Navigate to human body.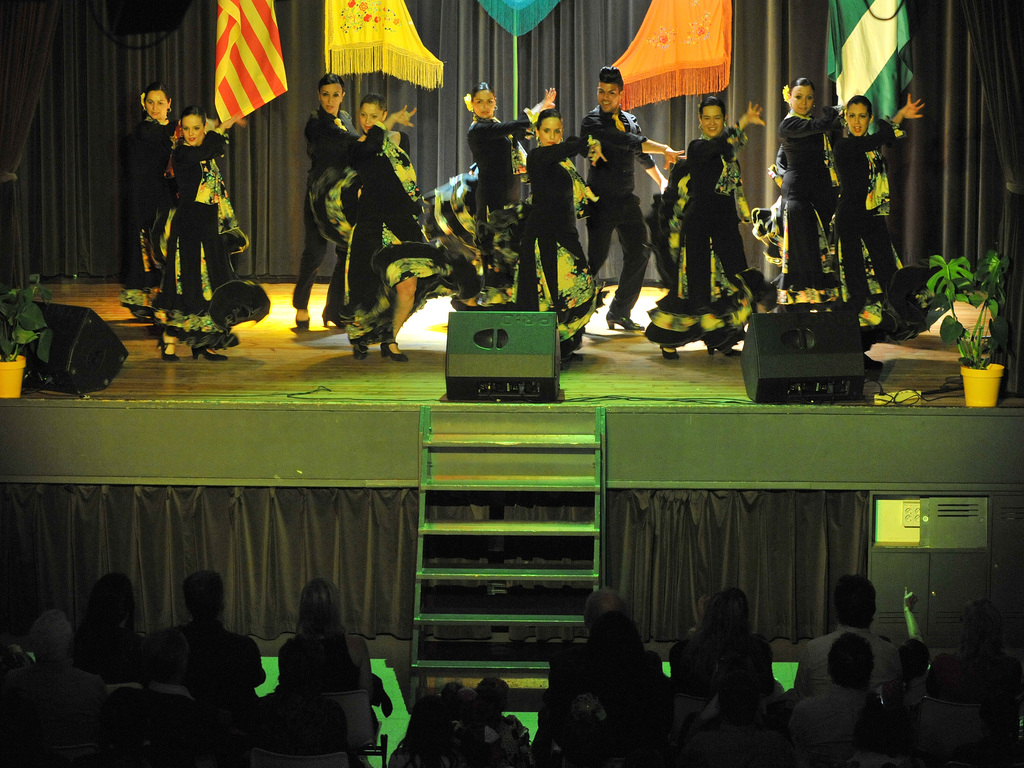
Navigation target: [left=765, top=76, right=847, bottom=302].
